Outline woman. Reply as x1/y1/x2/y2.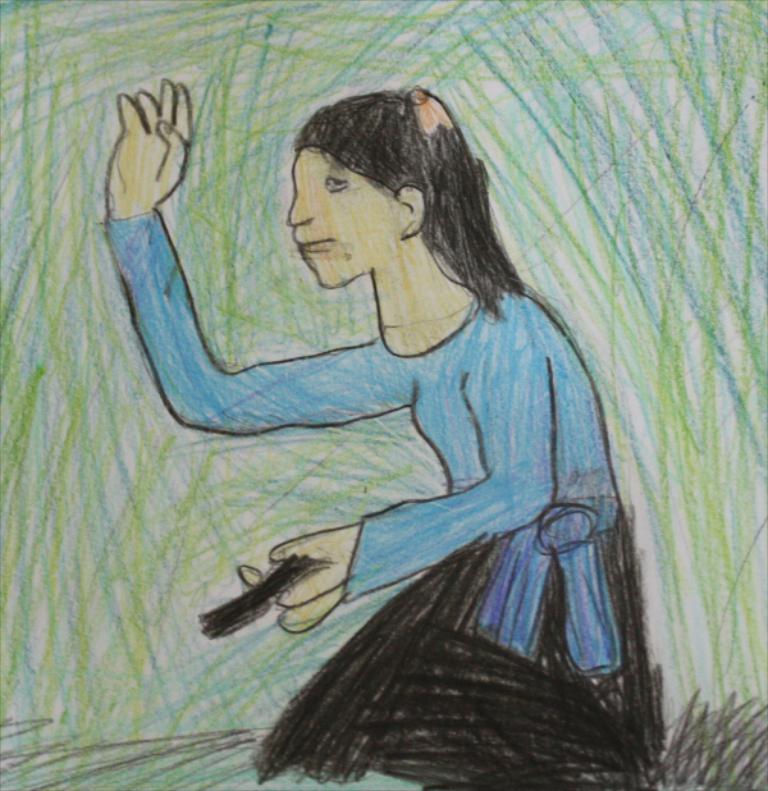
91/77/653/790.
